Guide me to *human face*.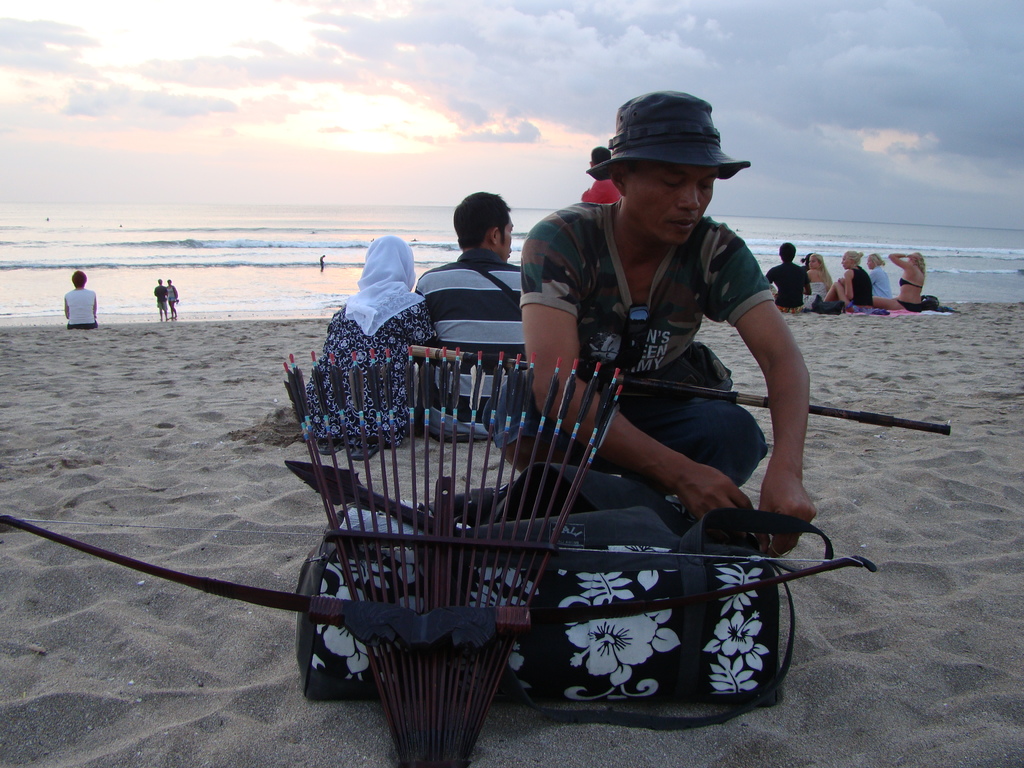
Guidance: locate(866, 256, 875, 271).
